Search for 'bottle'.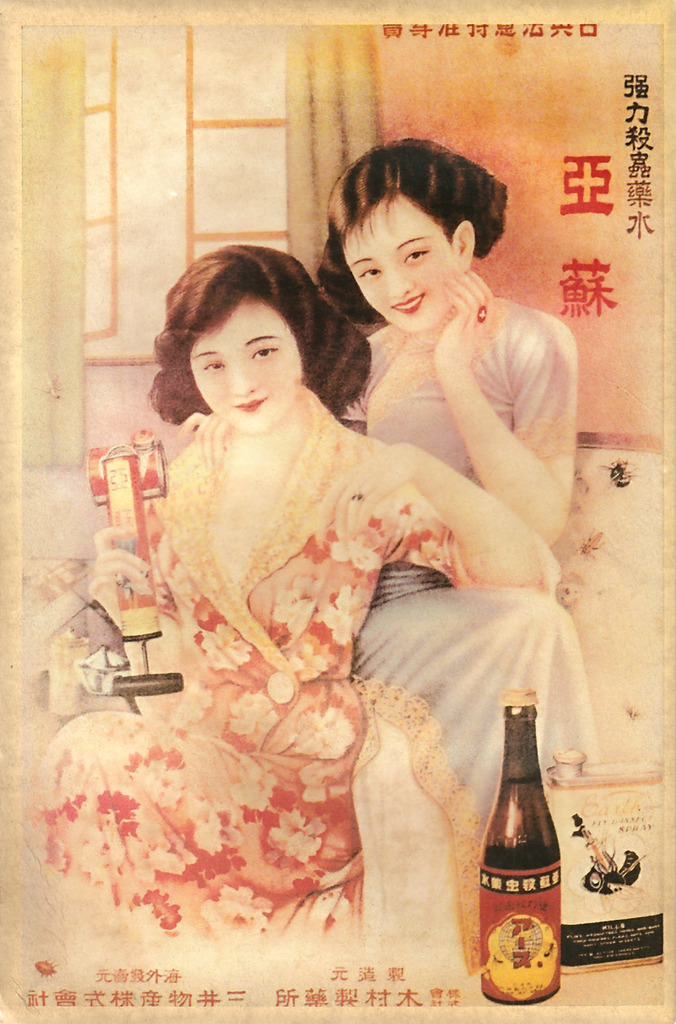
Found at 468/712/575/1004.
